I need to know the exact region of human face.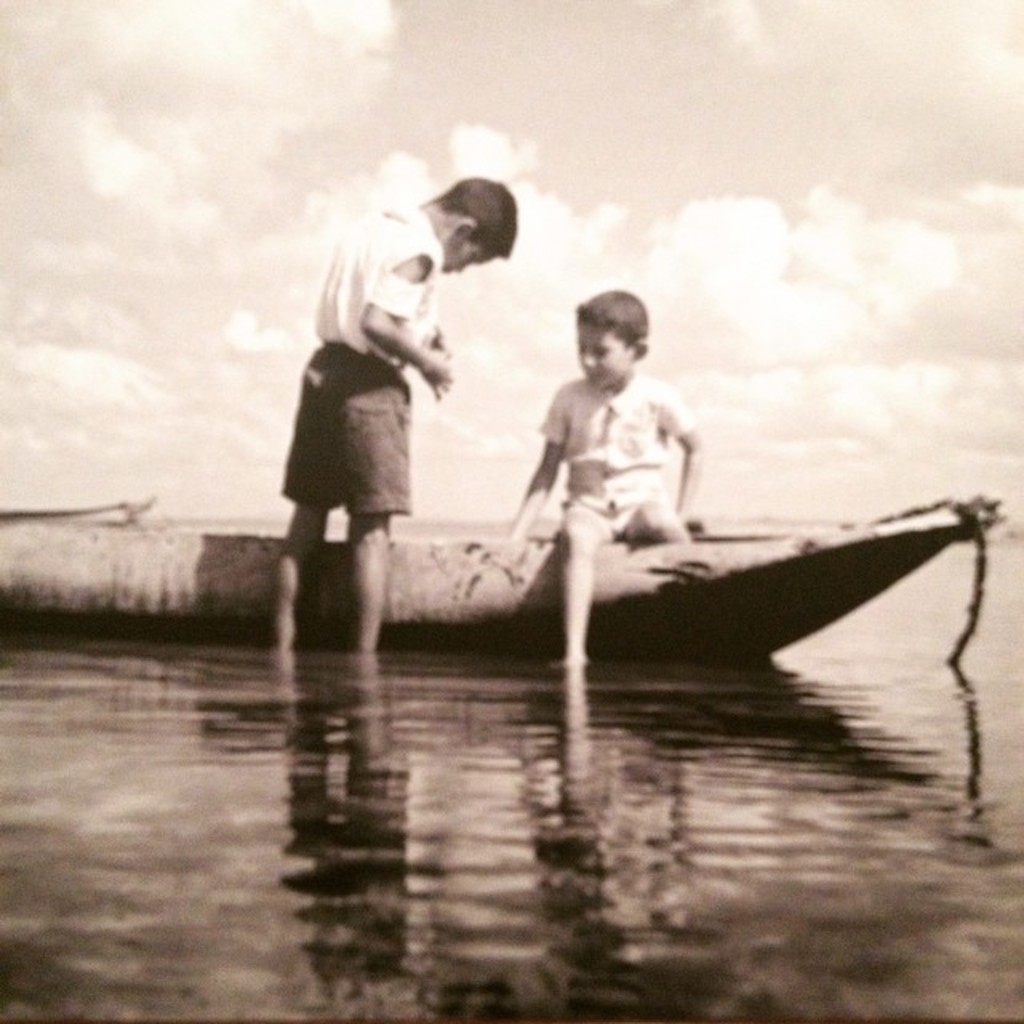
Region: detection(581, 318, 629, 387).
